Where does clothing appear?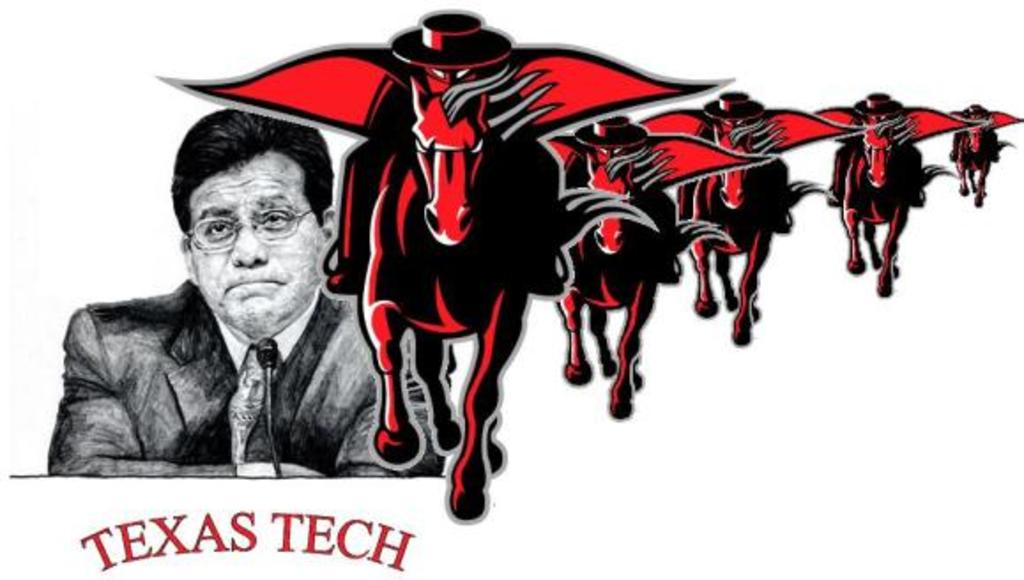
Appears at (41,253,417,483).
